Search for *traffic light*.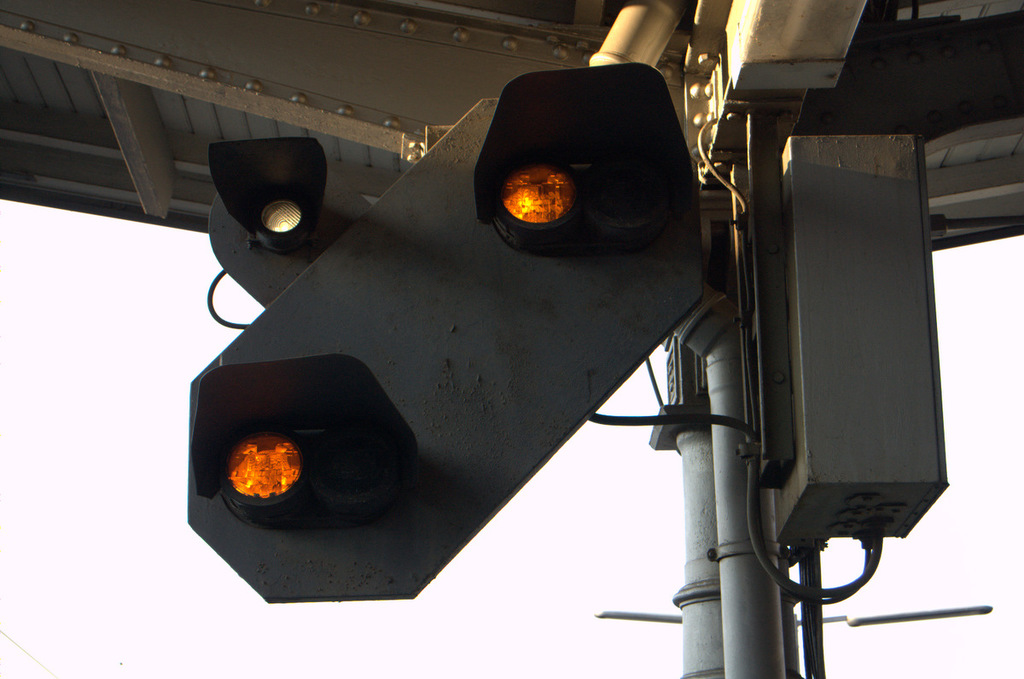
Found at [187,61,705,604].
